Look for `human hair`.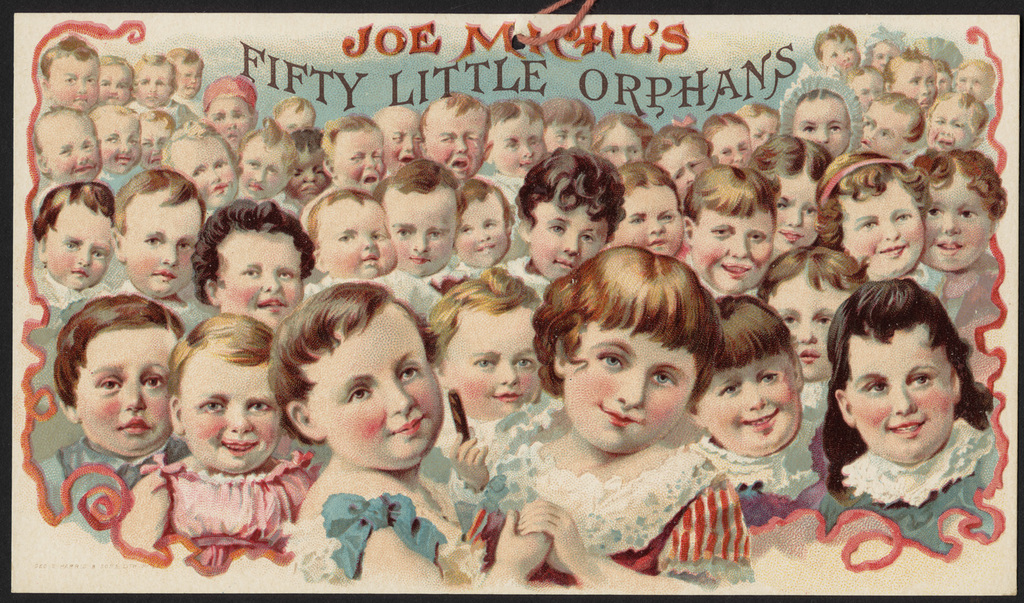
Found: rect(705, 291, 794, 380).
